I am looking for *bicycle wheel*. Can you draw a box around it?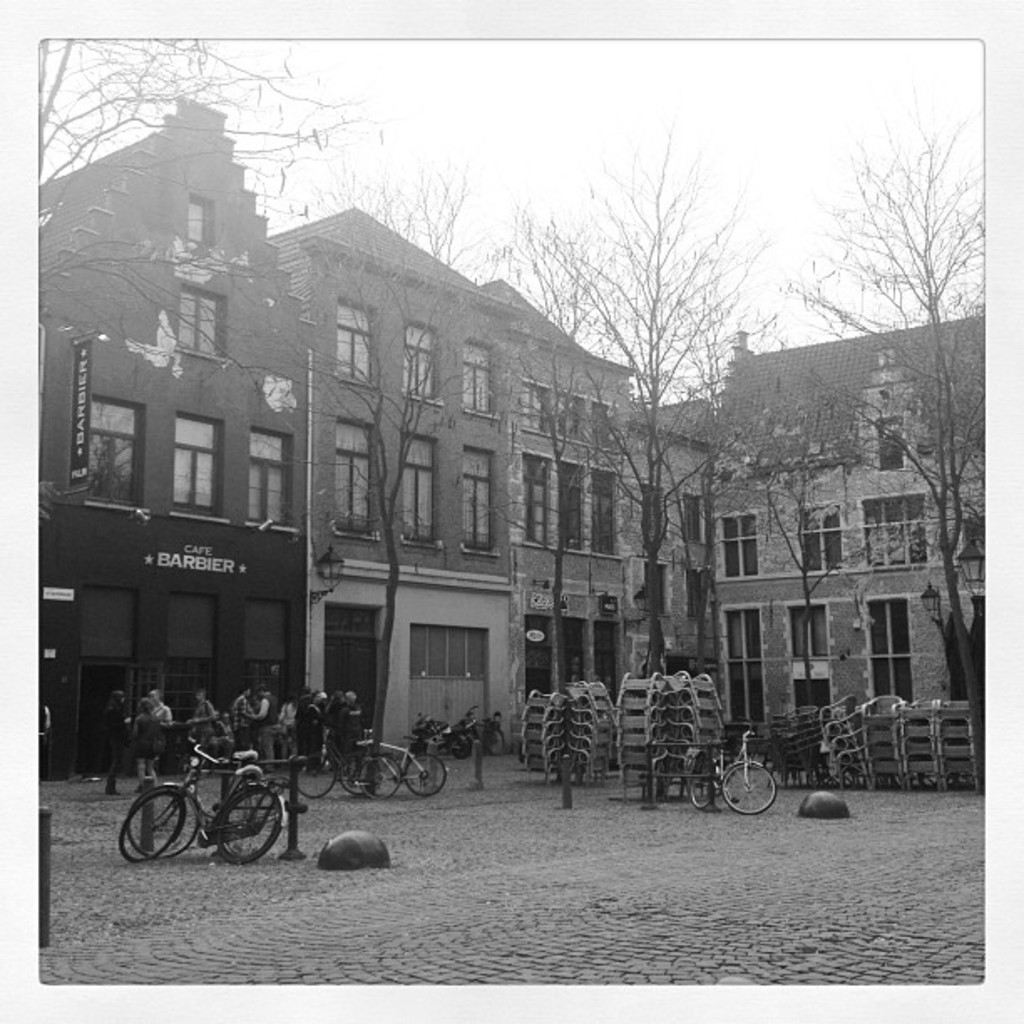
Sure, the bounding box is region(402, 748, 448, 795).
